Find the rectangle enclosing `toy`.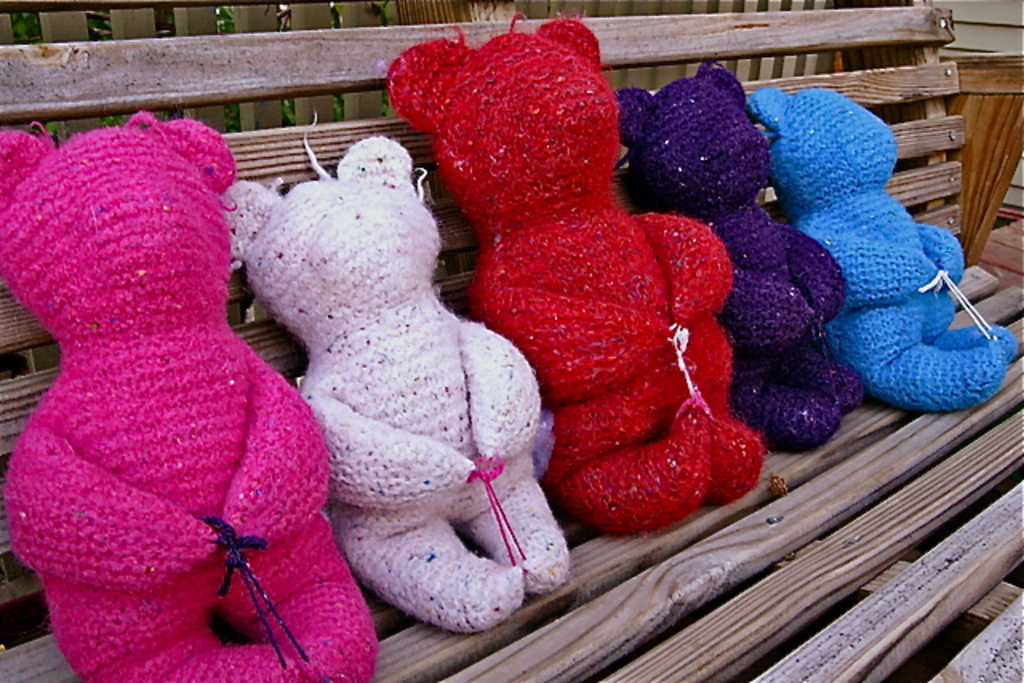
pyautogui.locateOnScreen(742, 86, 1014, 408).
